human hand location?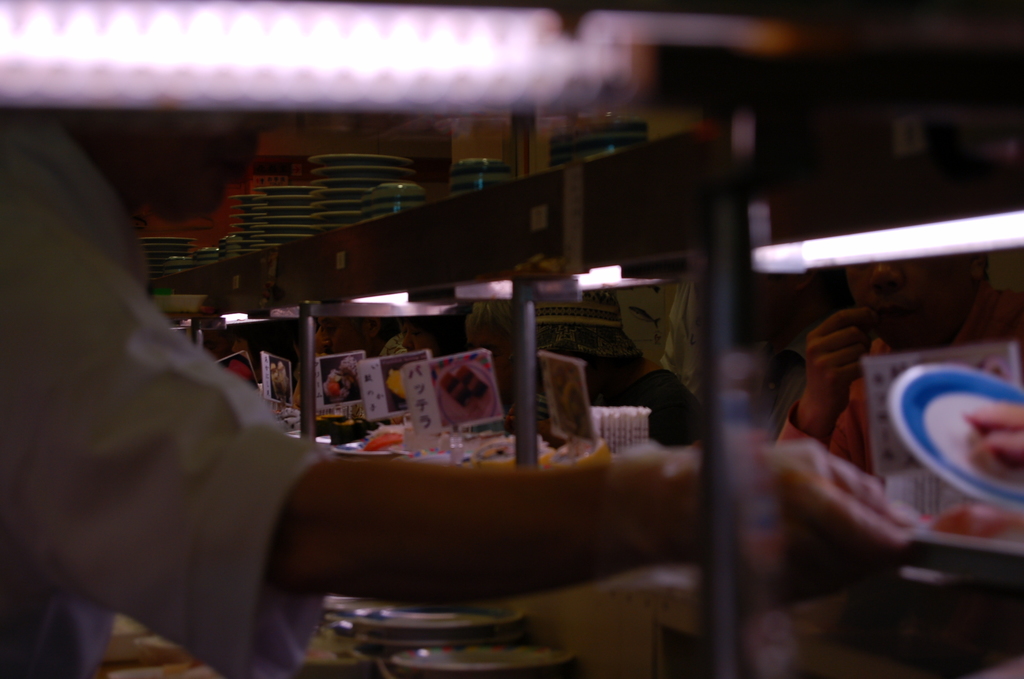
Rect(811, 311, 889, 427)
